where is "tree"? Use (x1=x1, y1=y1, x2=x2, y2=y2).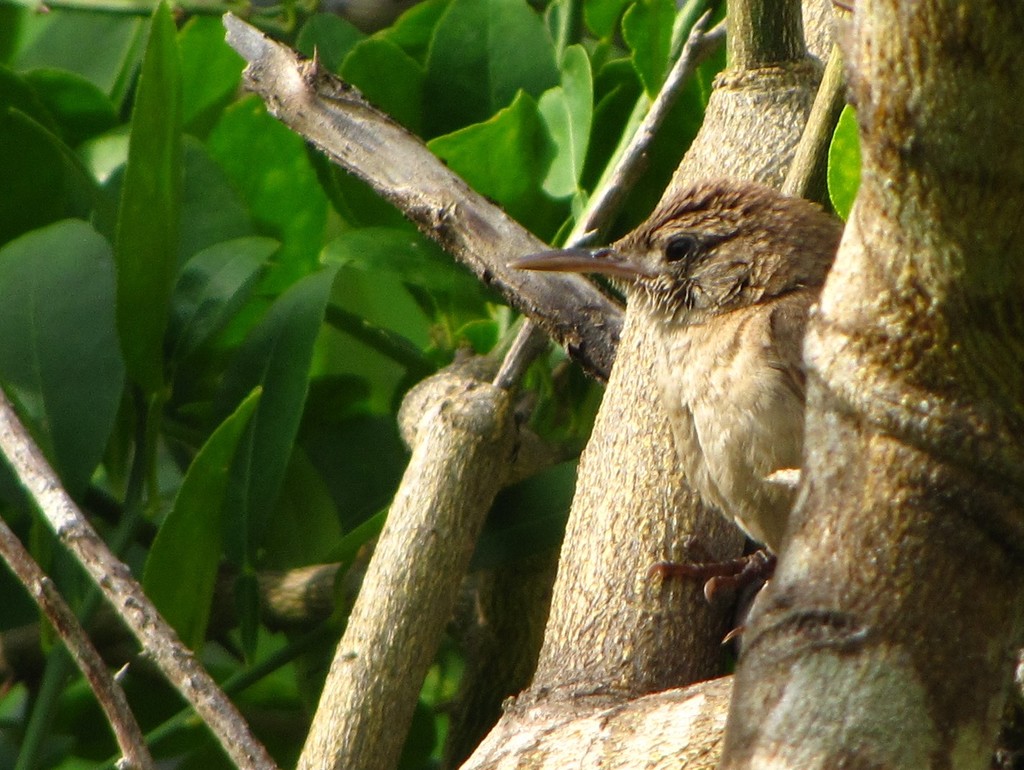
(x1=66, y1=62, x2=1023, y2=762).
